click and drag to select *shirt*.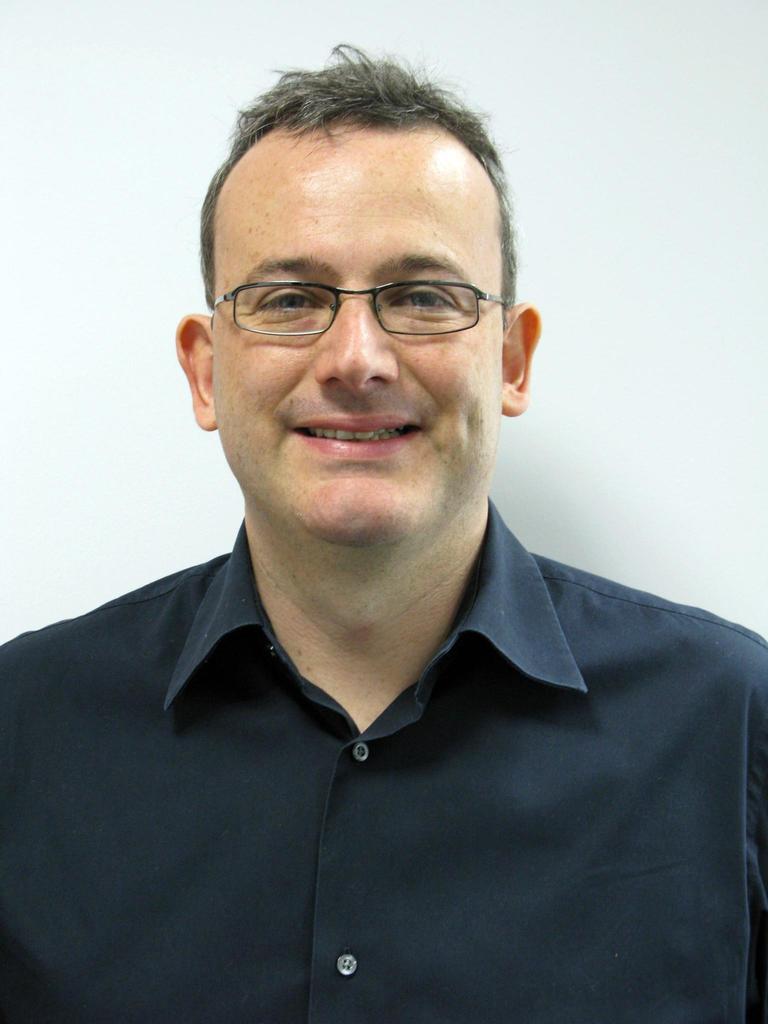
Selection: x1=0, y1=493, x2=767, y2=1023.
